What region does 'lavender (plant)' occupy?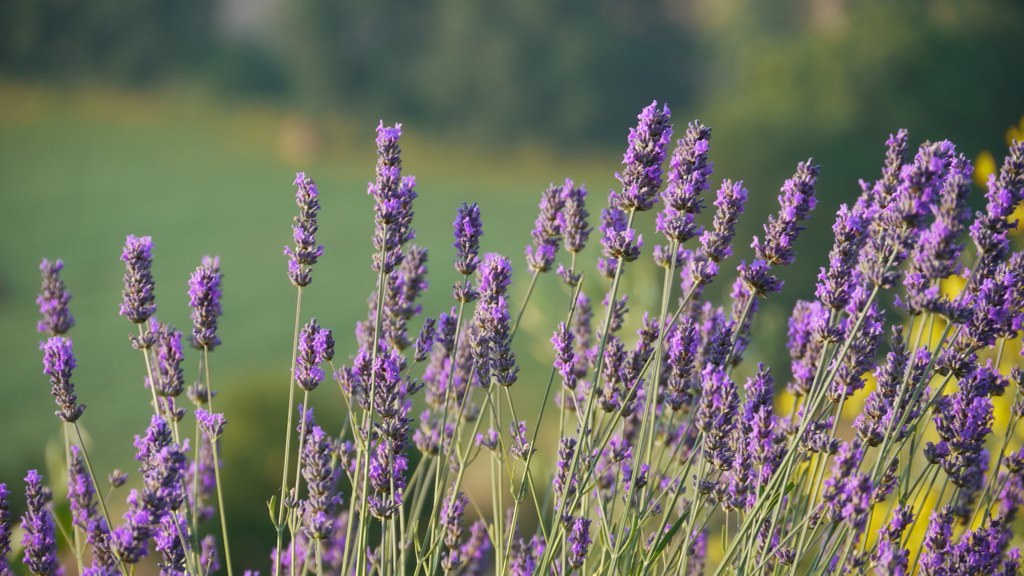
x1=119 y1=234 x2=159 y2=337.
